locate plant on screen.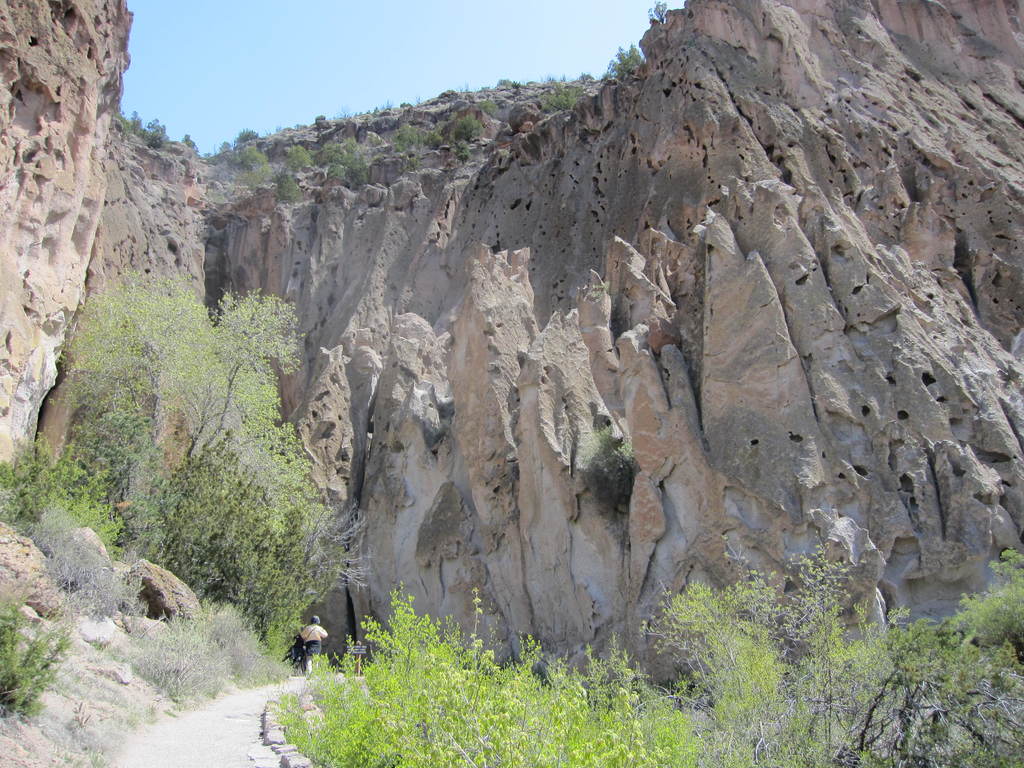
On screen at bbox=[547, 83, 572, 106].
